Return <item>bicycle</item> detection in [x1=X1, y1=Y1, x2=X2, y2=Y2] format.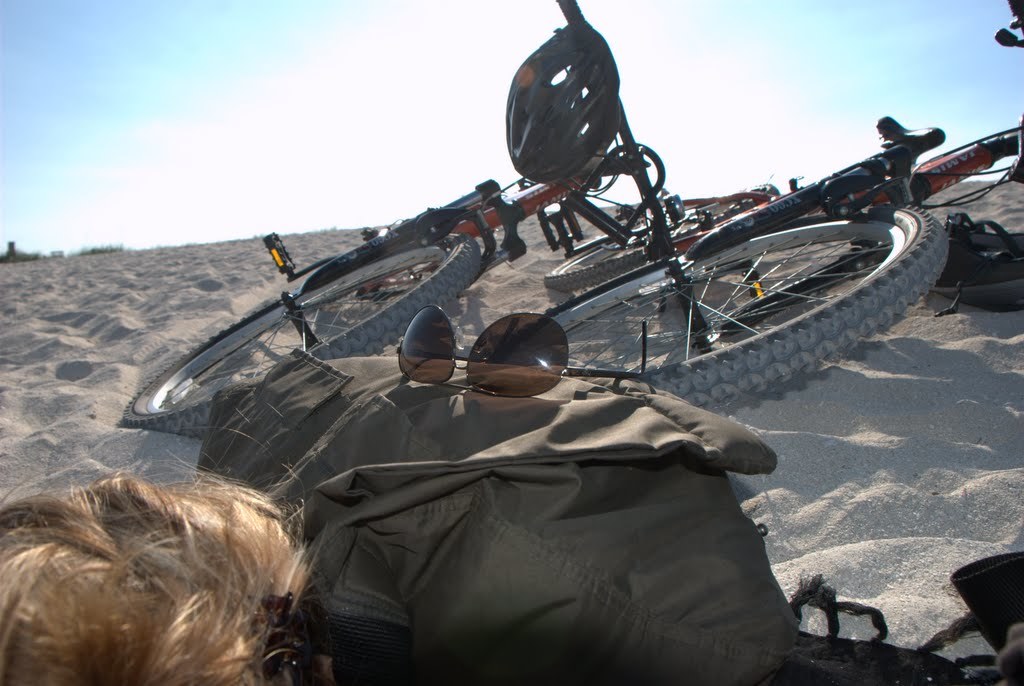
[x1=111, y1=0, x2=952, y2=416].
